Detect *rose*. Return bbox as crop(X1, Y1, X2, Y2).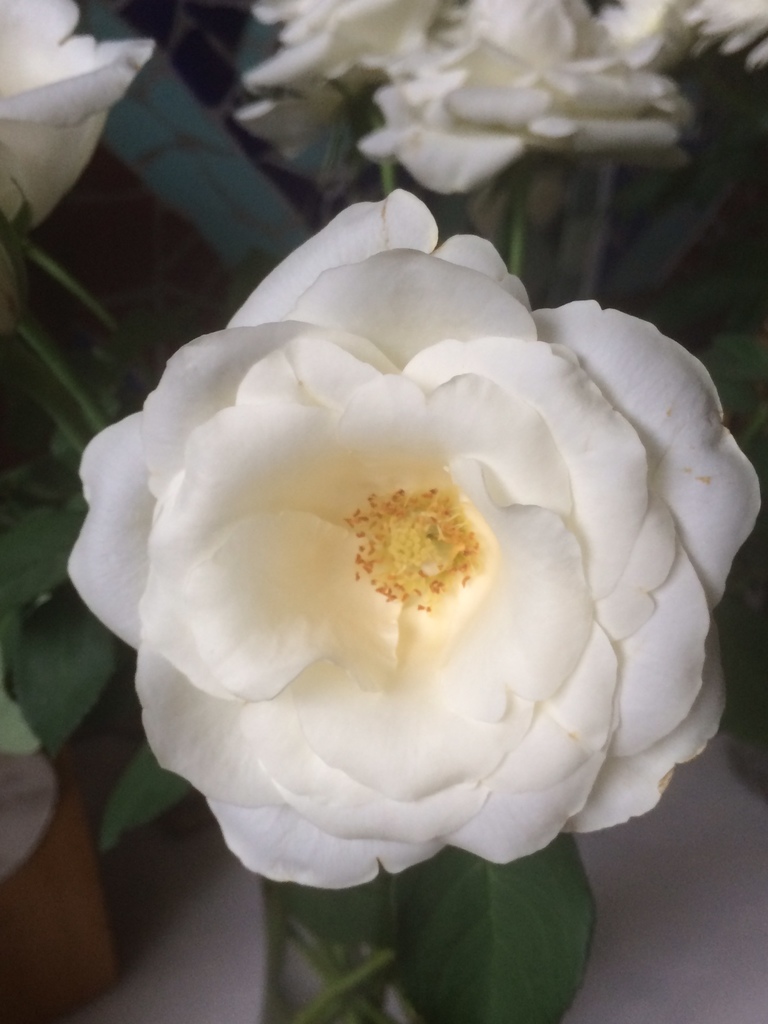
crop(596, 0, 694, 70).
